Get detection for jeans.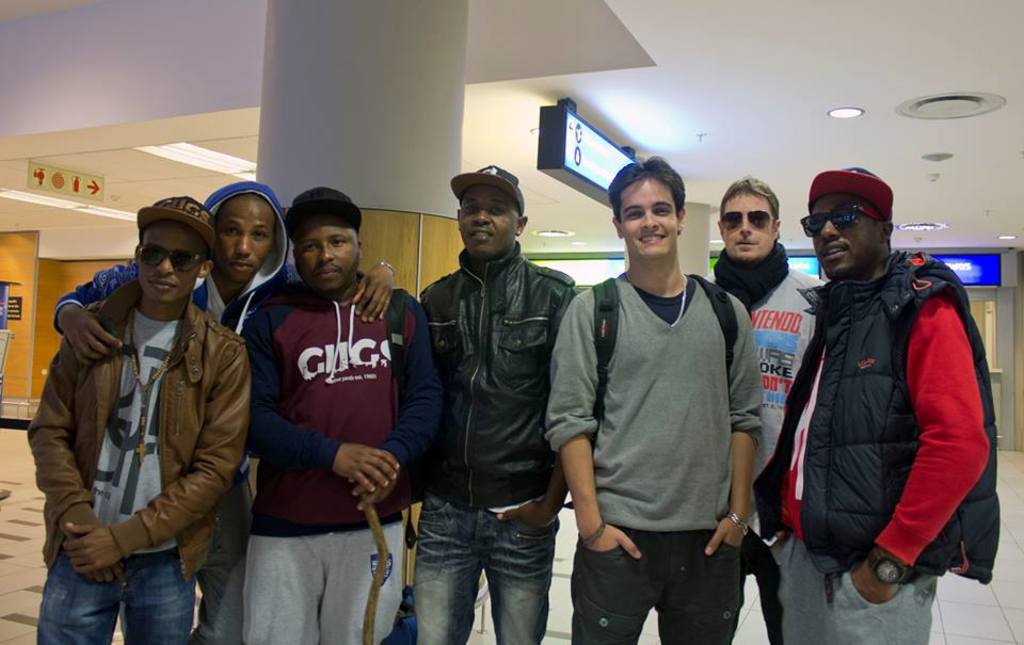
Detection: x1=38 y1=513 x2=204 y2=644.
